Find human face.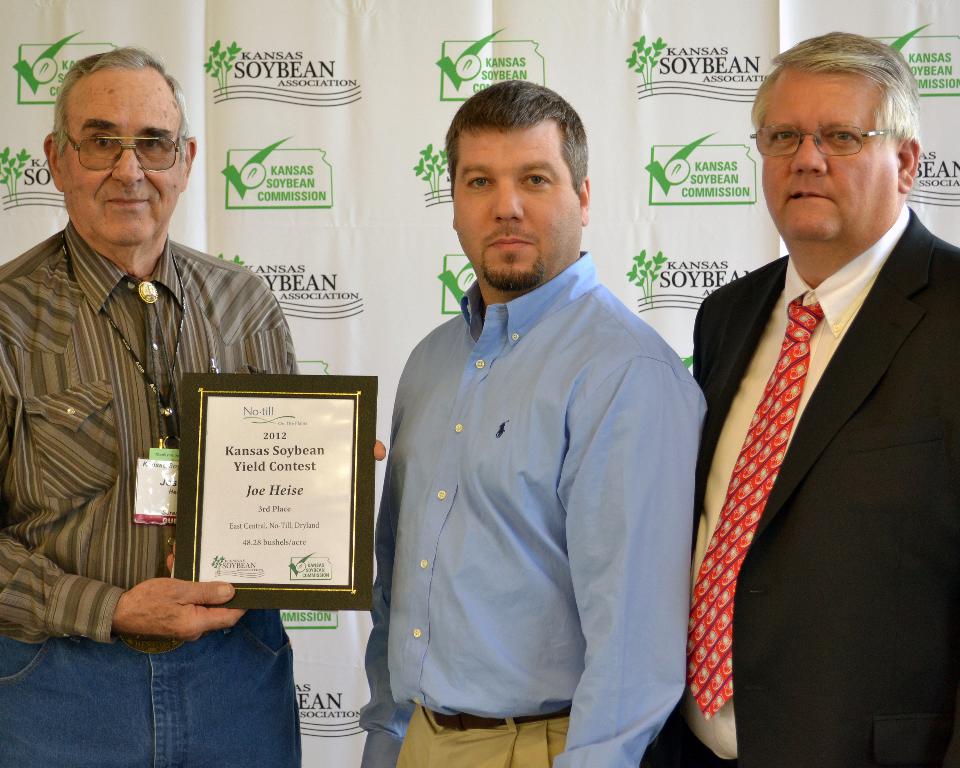
(754,76,899,246).
